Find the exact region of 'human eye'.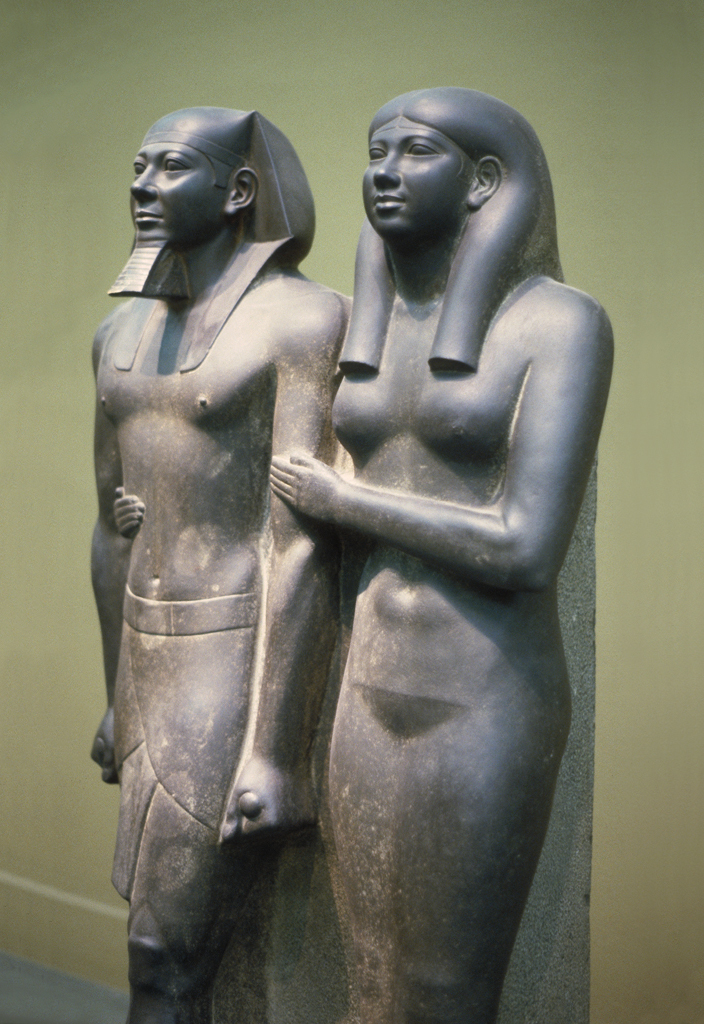
Exact region: [x1=373, y1=146, x2=387, y2=164].
